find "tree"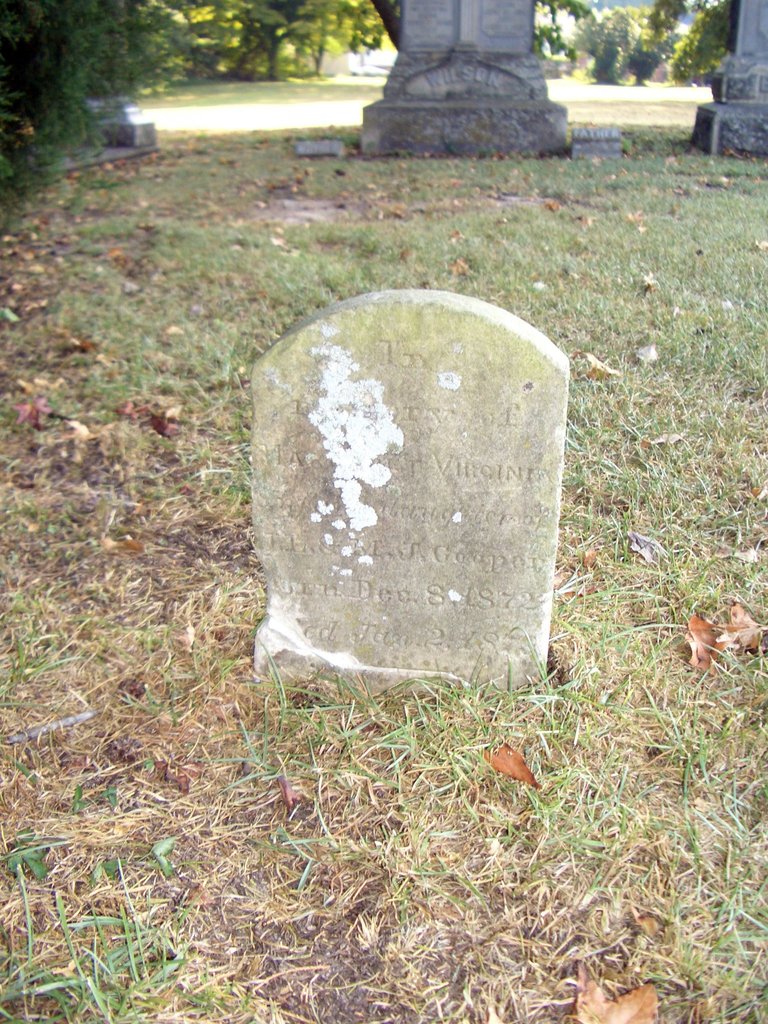
0:0:182:196
